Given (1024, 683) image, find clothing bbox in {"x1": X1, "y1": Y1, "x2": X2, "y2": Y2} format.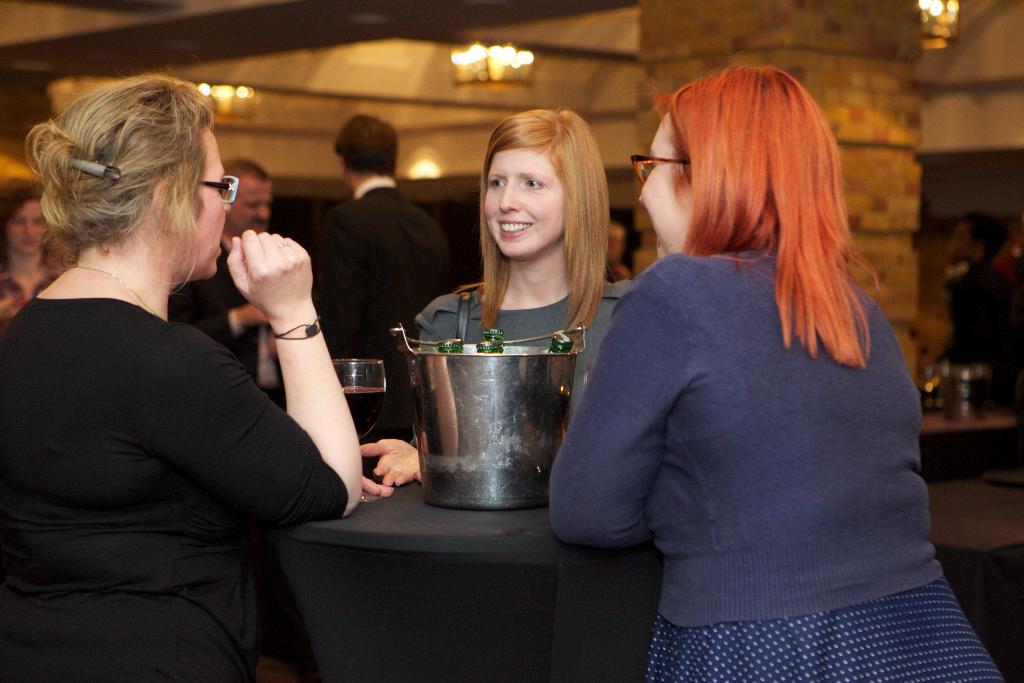
{"x1": 411, "y1": 288, "x2": 636, "y2": 425}.
